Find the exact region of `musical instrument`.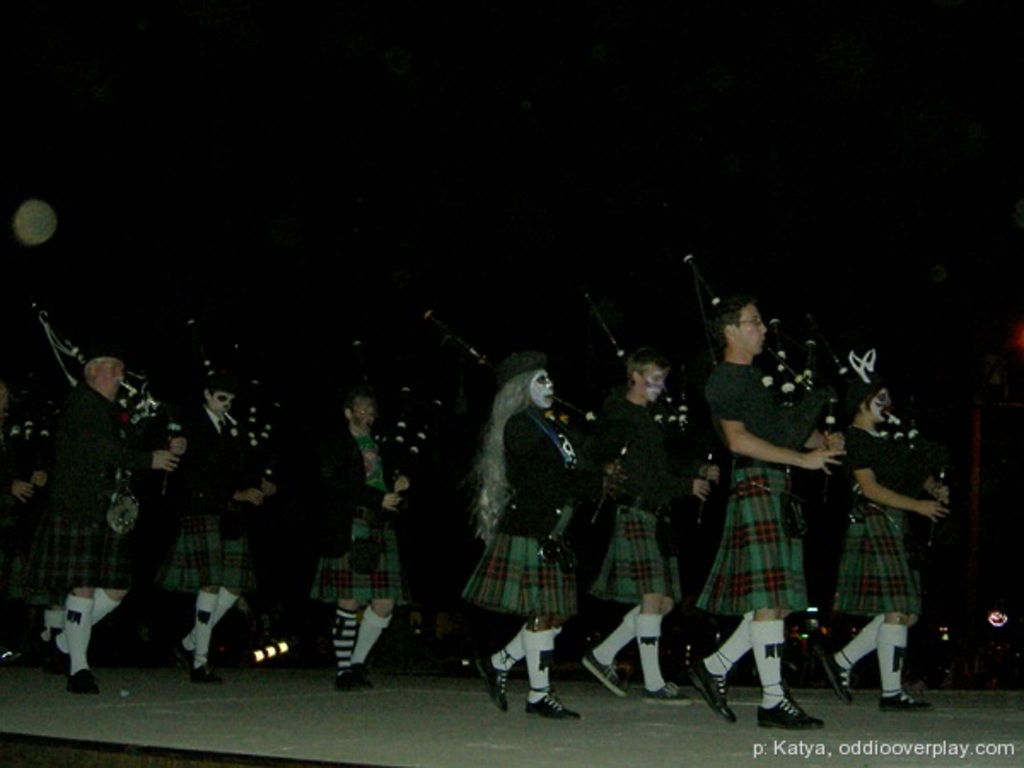
Exact region: 186:311:299:539.
